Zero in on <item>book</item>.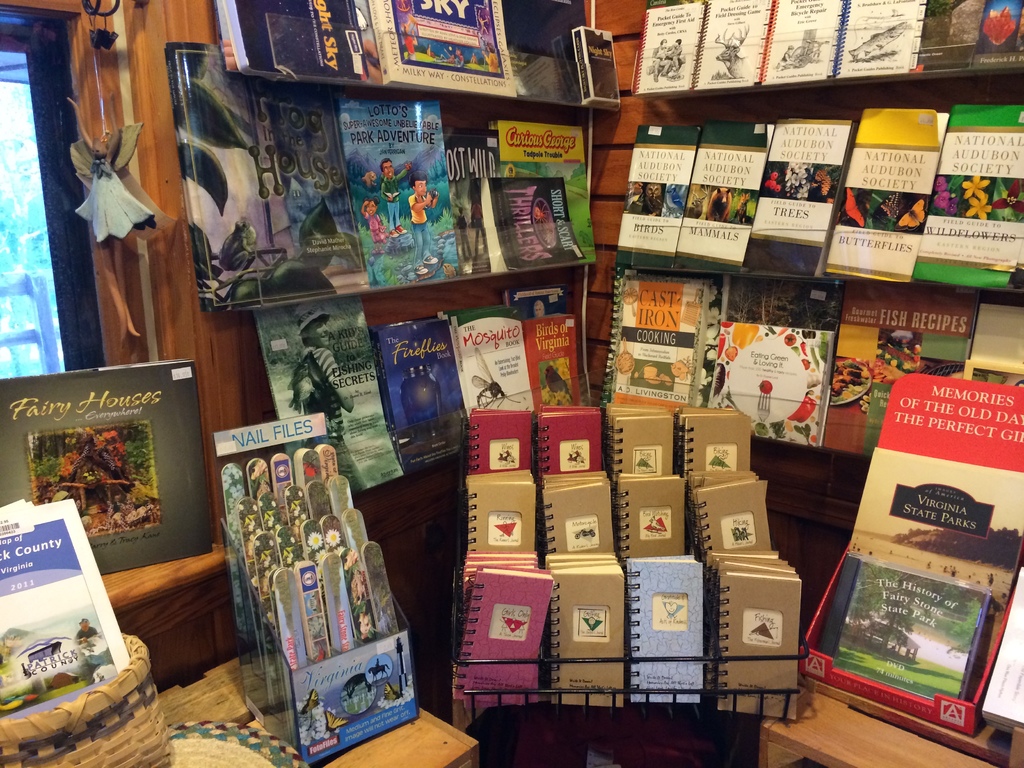
Zeroed in: 756:0:840:82.
